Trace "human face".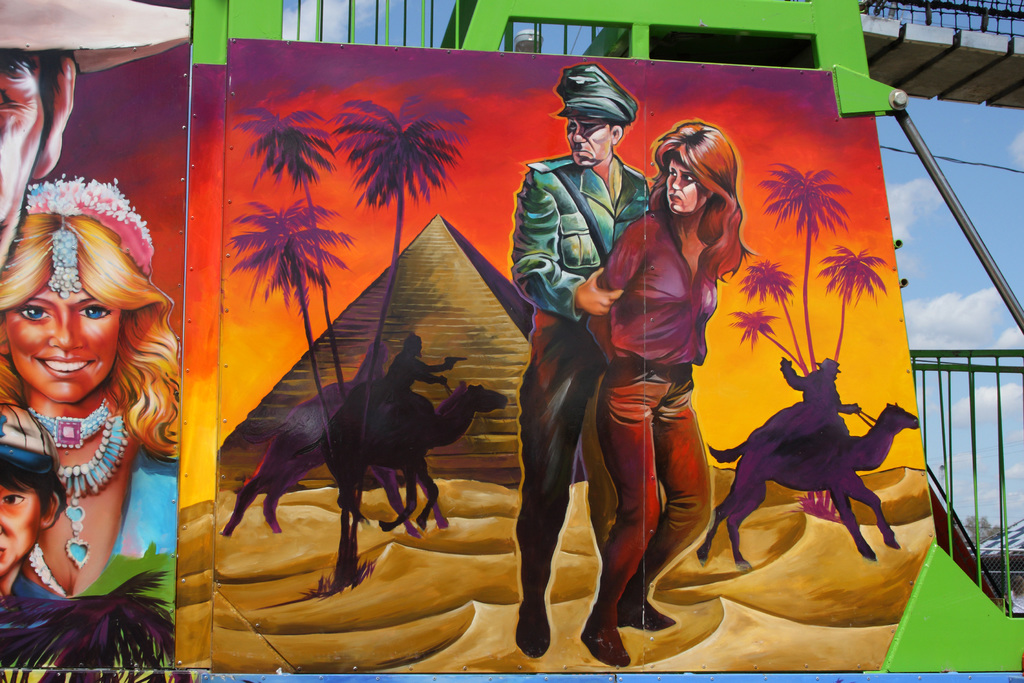
Traced to (x1=0, y1=478, x2=45, y2=572).
